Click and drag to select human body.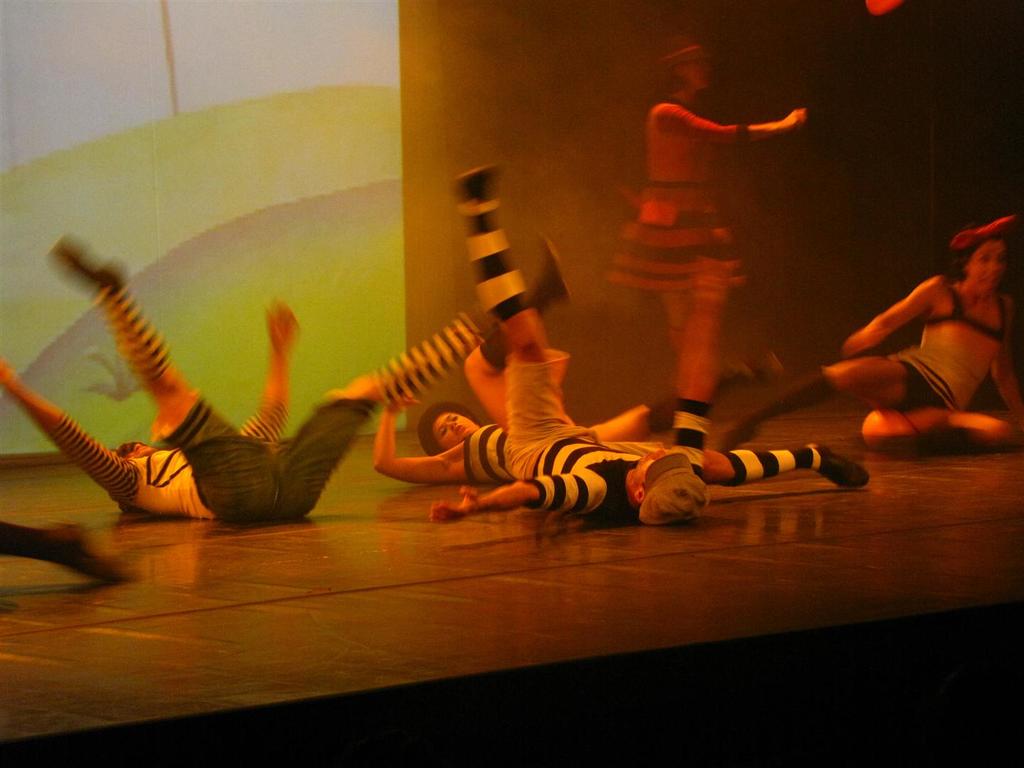
Selection: 602:32:823:442.
